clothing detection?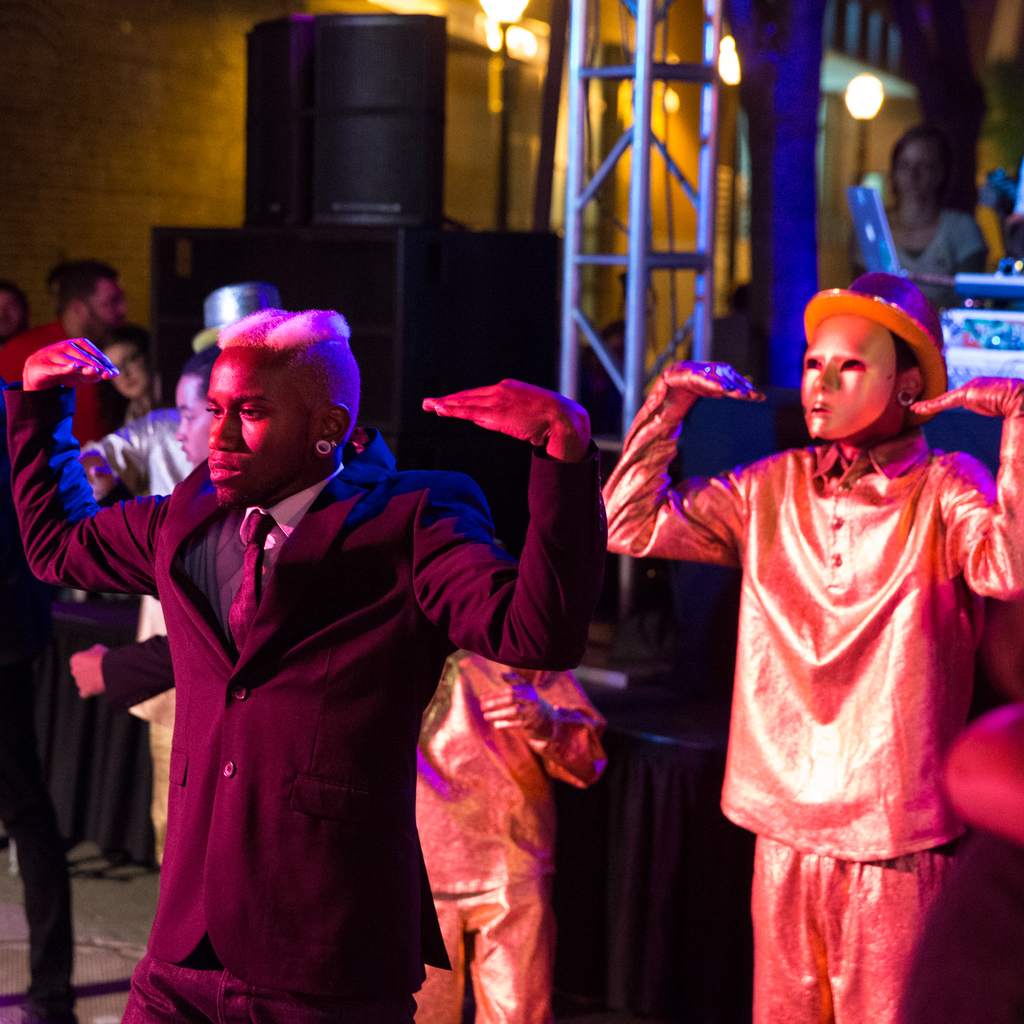
pyautogui.locateOnScreen(358, 589, 568, 1023)
